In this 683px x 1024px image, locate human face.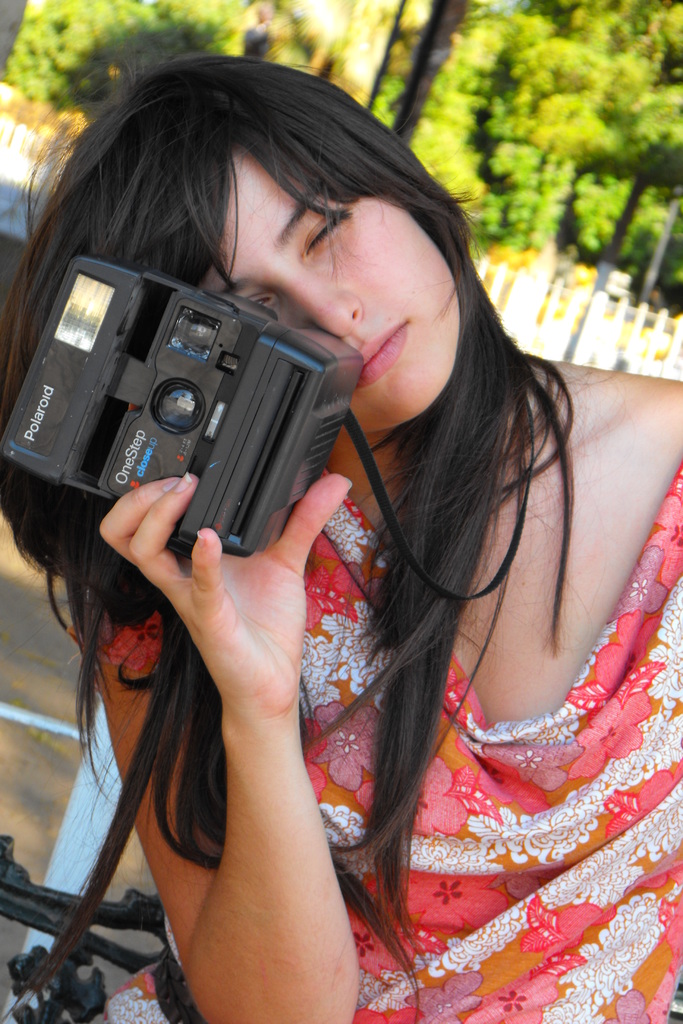
Bounding box: [201, 148, 461, 435].
